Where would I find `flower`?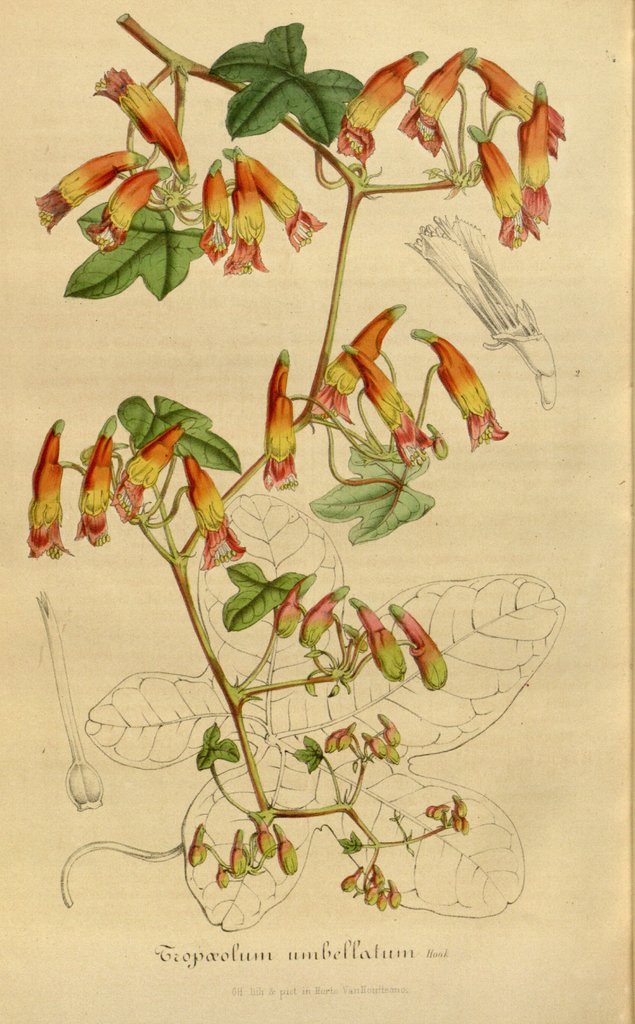
At box(300, 584, 351, 643).
